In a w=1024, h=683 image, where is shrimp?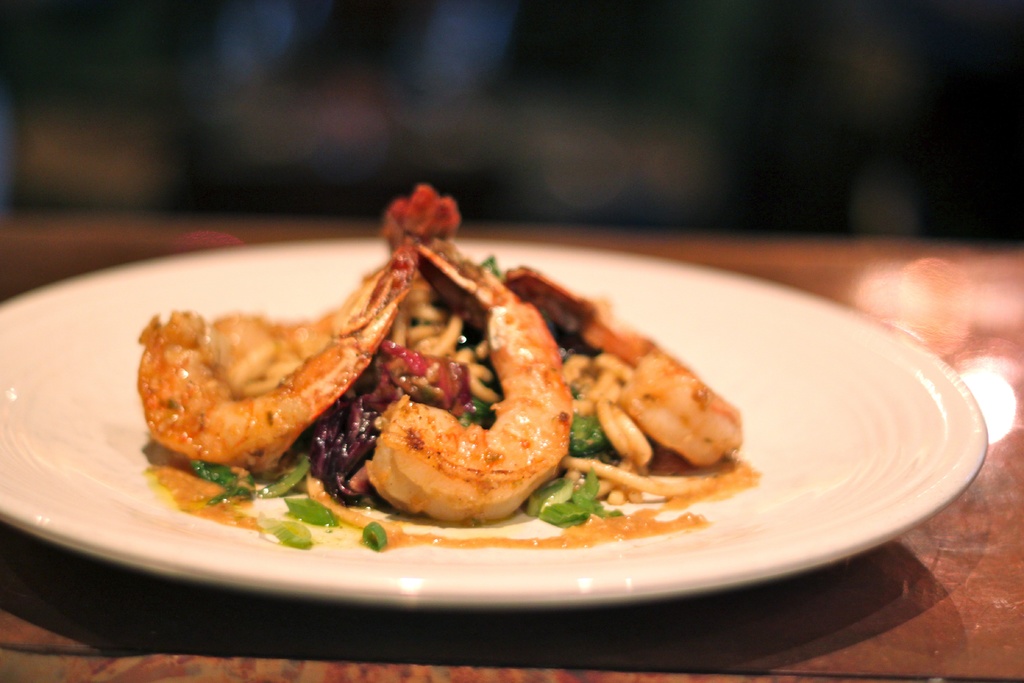
(left=131, top=256, right=415, bottom=469).
